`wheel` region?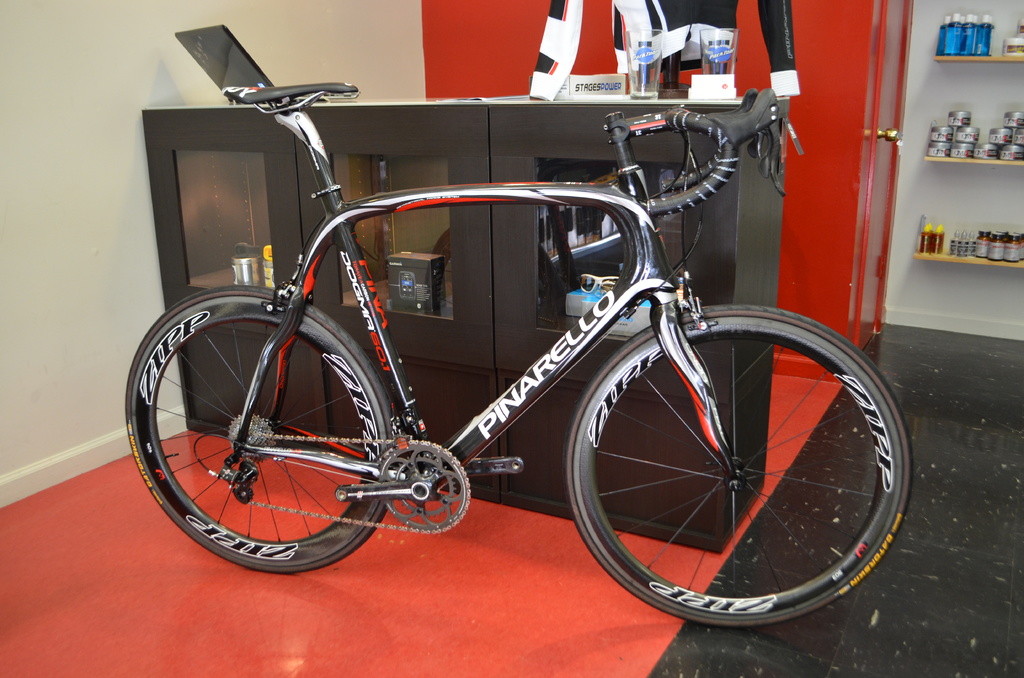
559:298:907:650
